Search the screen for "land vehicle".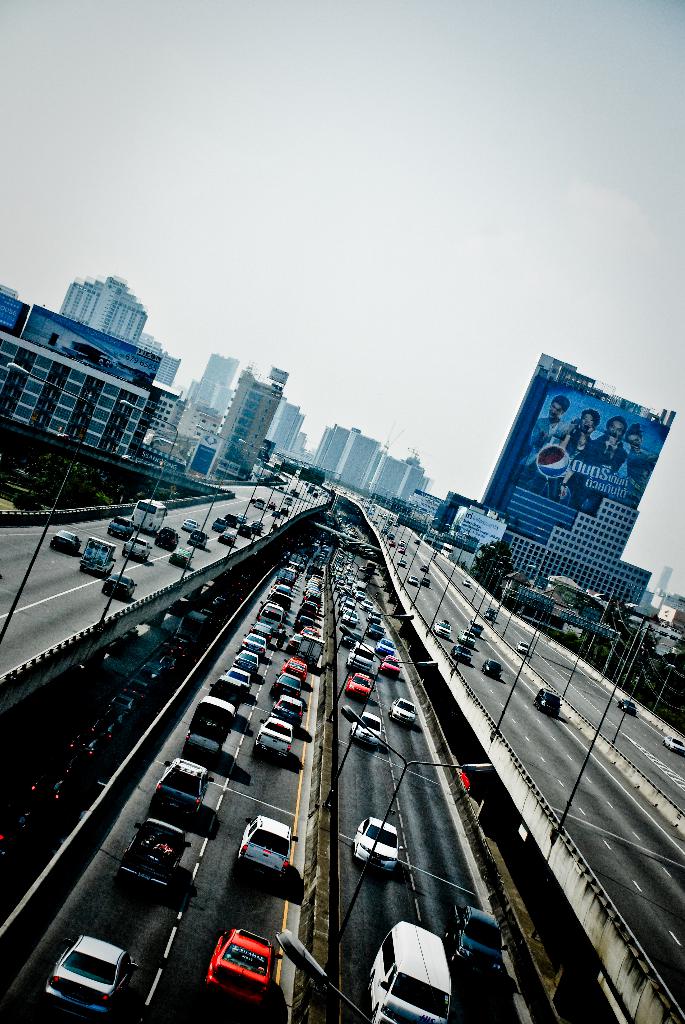
Found at select_region(224, 532, 233, 541).
